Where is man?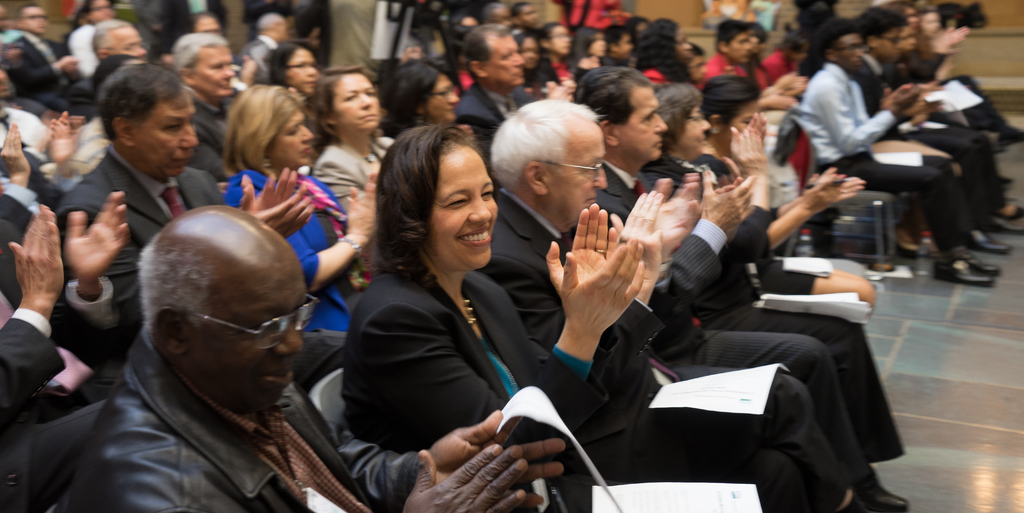
{"left": 89, "top": 13, "right": 163, "bottom": 61}.
